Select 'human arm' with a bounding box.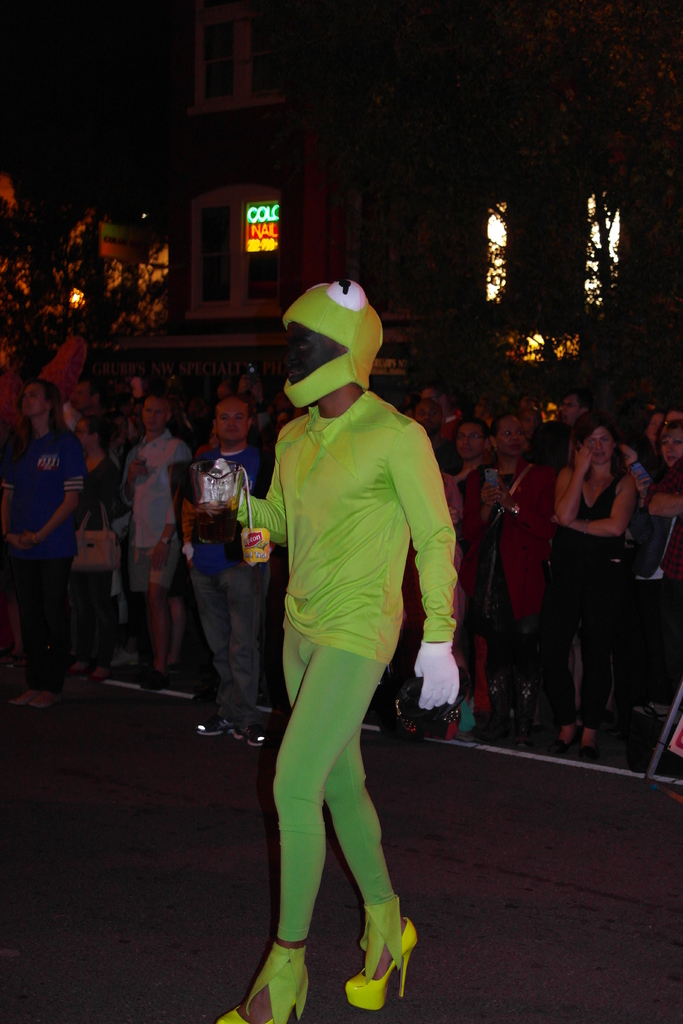
{"x1": 184, "y1": 430, "x2": 289, "y2": 559}.
